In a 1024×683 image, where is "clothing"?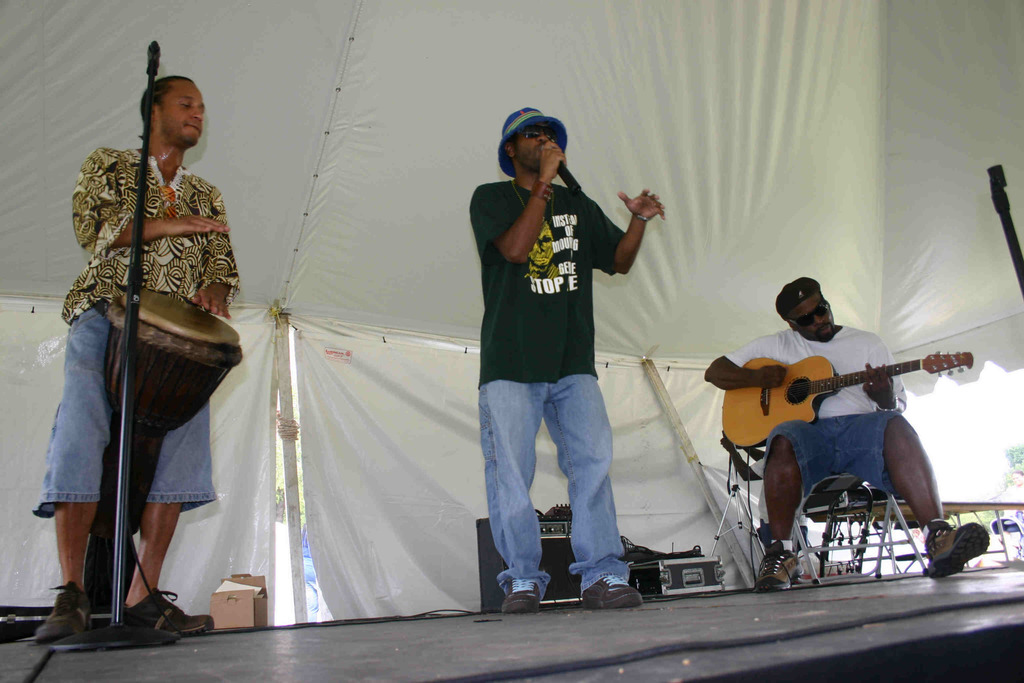
[28,145,241,522].
